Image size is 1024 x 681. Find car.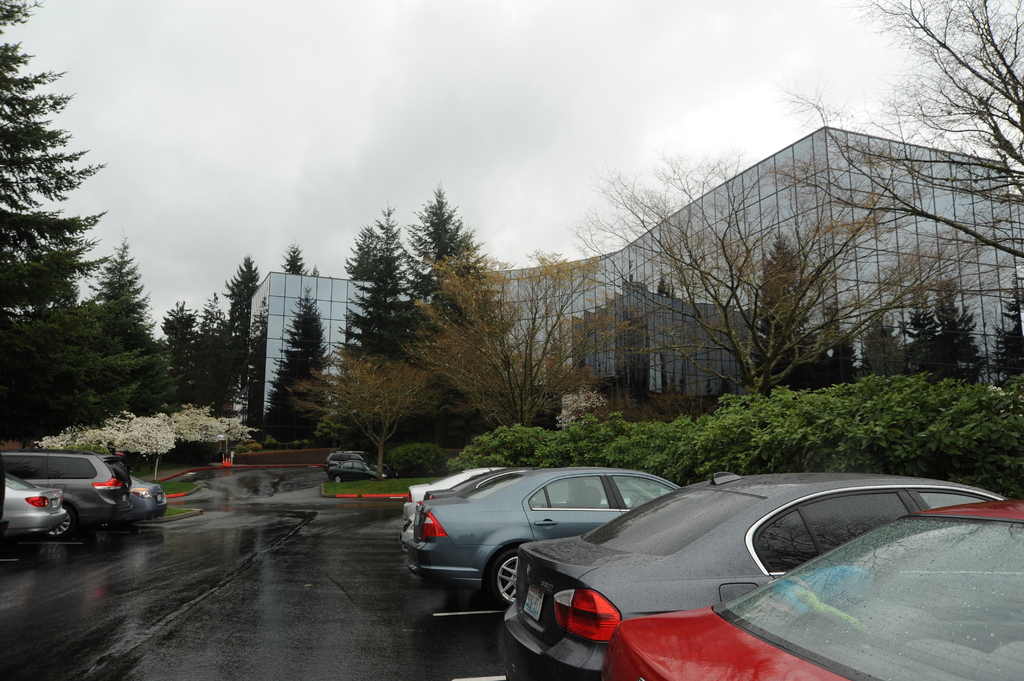
100:474:166:529.
